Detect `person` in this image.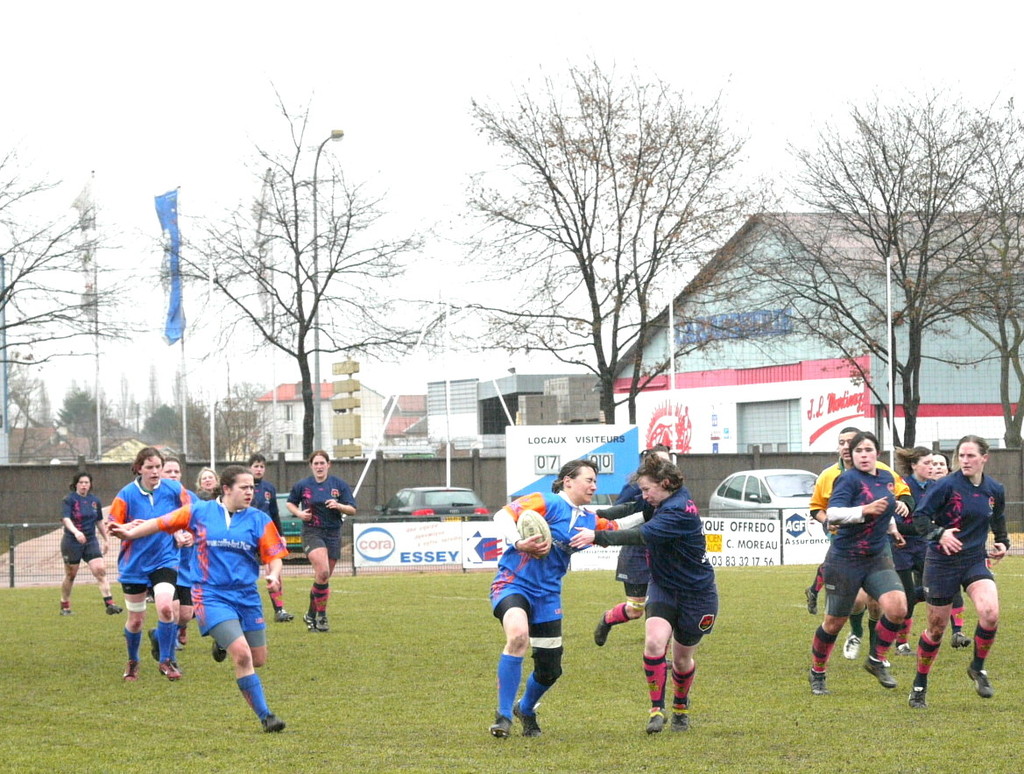
Detection: {"left": 582, "top": 442, "right": 674, "bottom": 650}.
